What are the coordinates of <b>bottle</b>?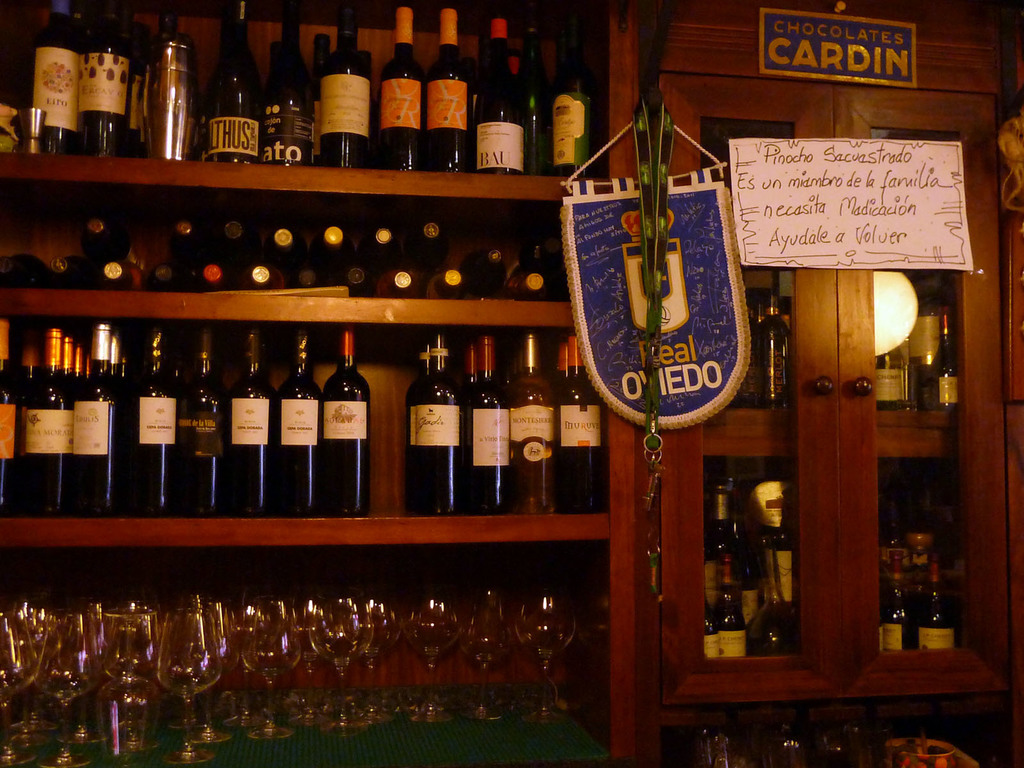
select_region(224, 328, 285, 516).
